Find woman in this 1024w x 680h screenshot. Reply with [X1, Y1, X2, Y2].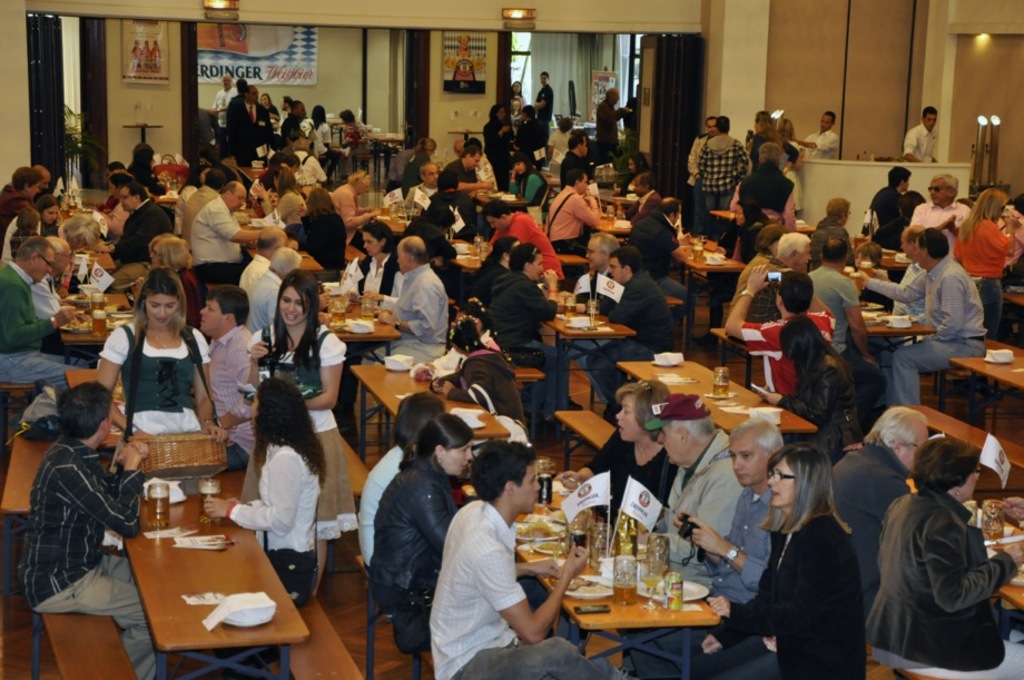
[173, 161, 219, 235].
